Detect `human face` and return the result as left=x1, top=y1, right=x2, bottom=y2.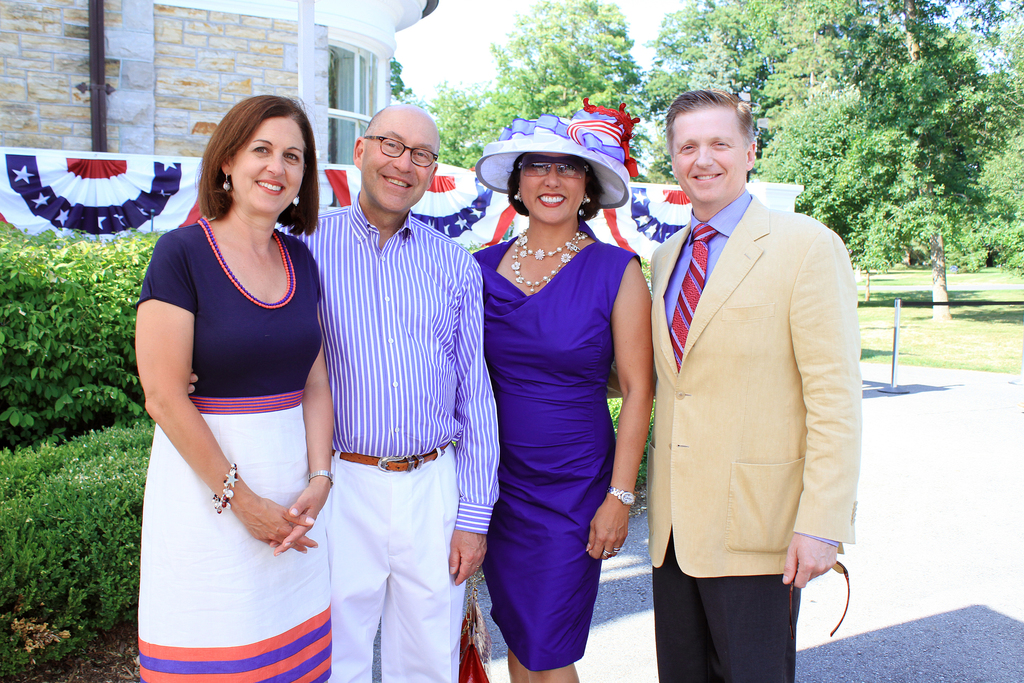
left=236, top=118, right=299, bottom=215.
